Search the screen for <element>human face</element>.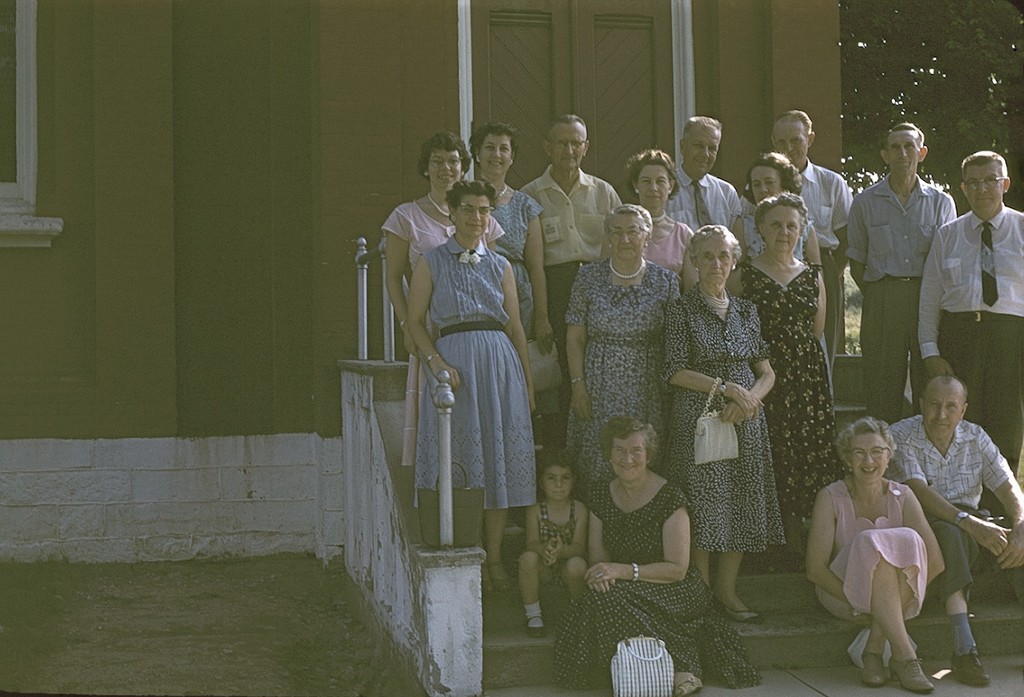
Found at 685:127:719:175.
